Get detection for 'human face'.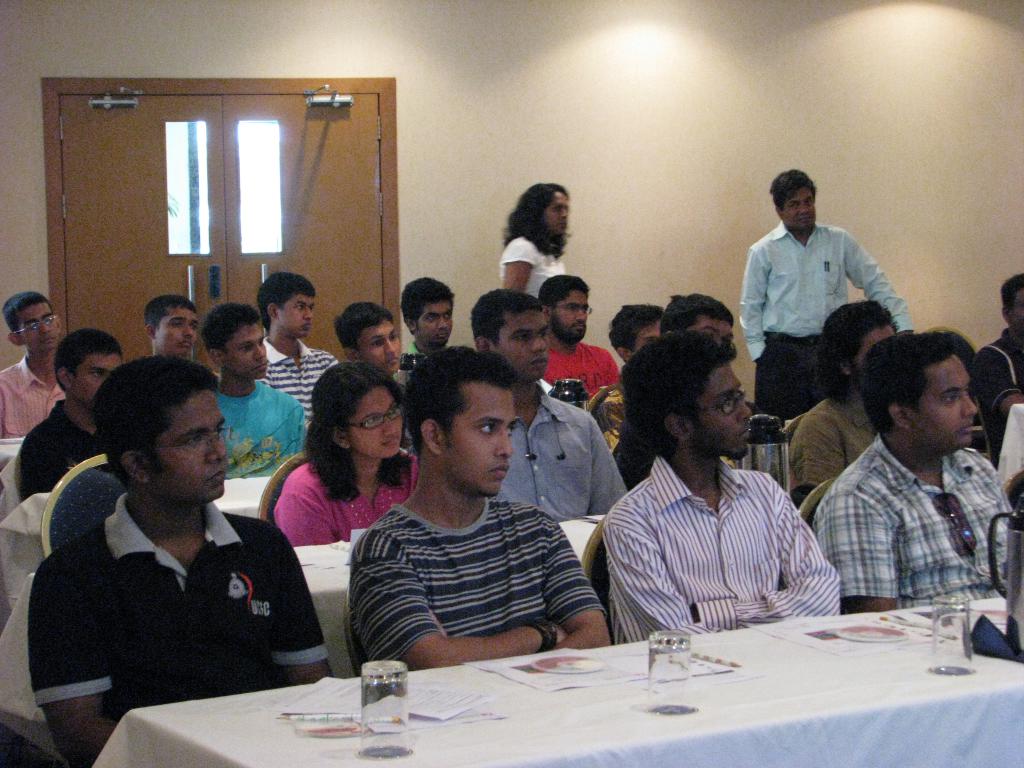
Detection: x1=552, y1=287, x2=600, y2=340.
